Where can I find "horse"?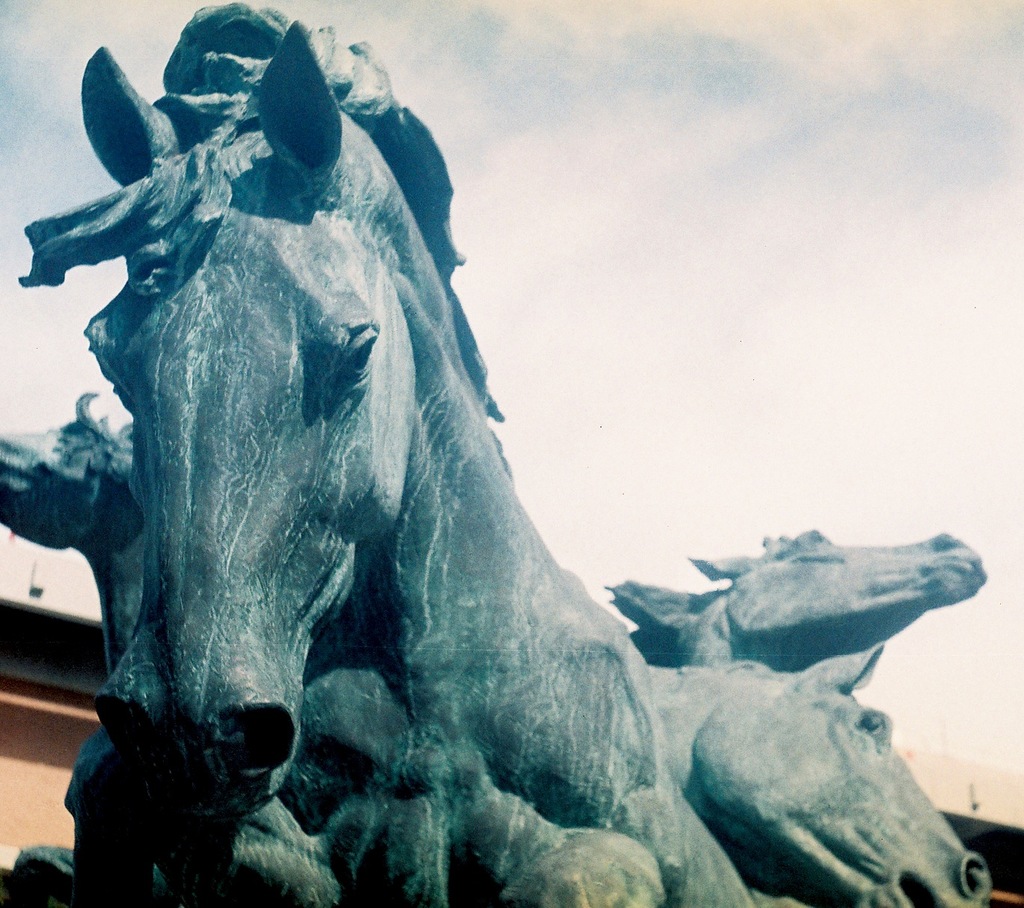
You can find it at (7, 0, 760, 907).
